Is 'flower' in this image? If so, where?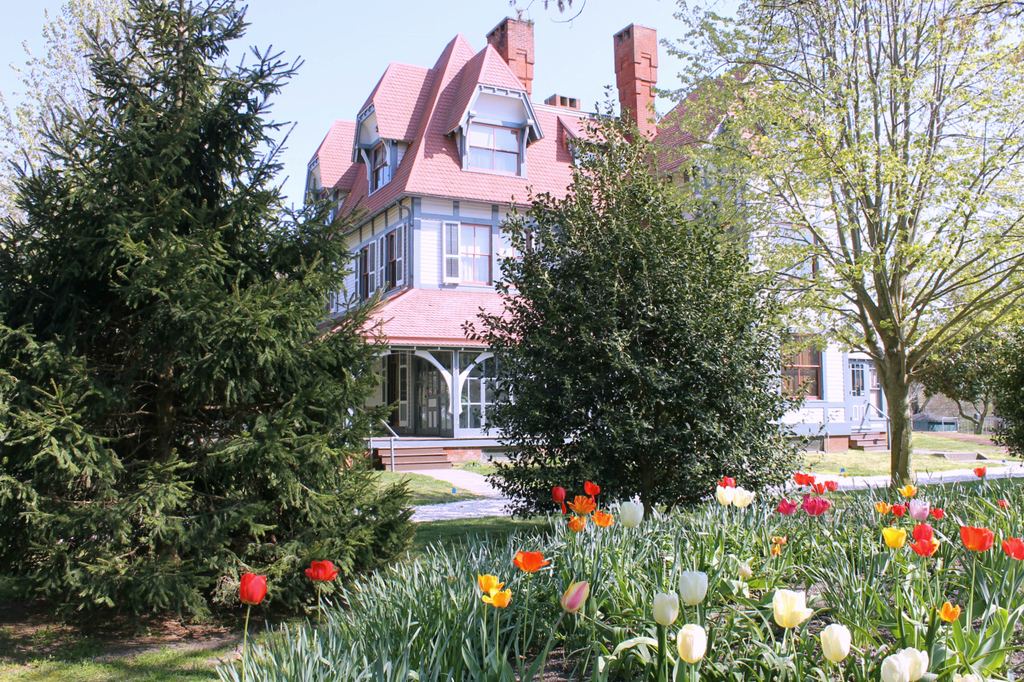
Yes, at <bbox>913, 520, 932, 539</bbox>.
